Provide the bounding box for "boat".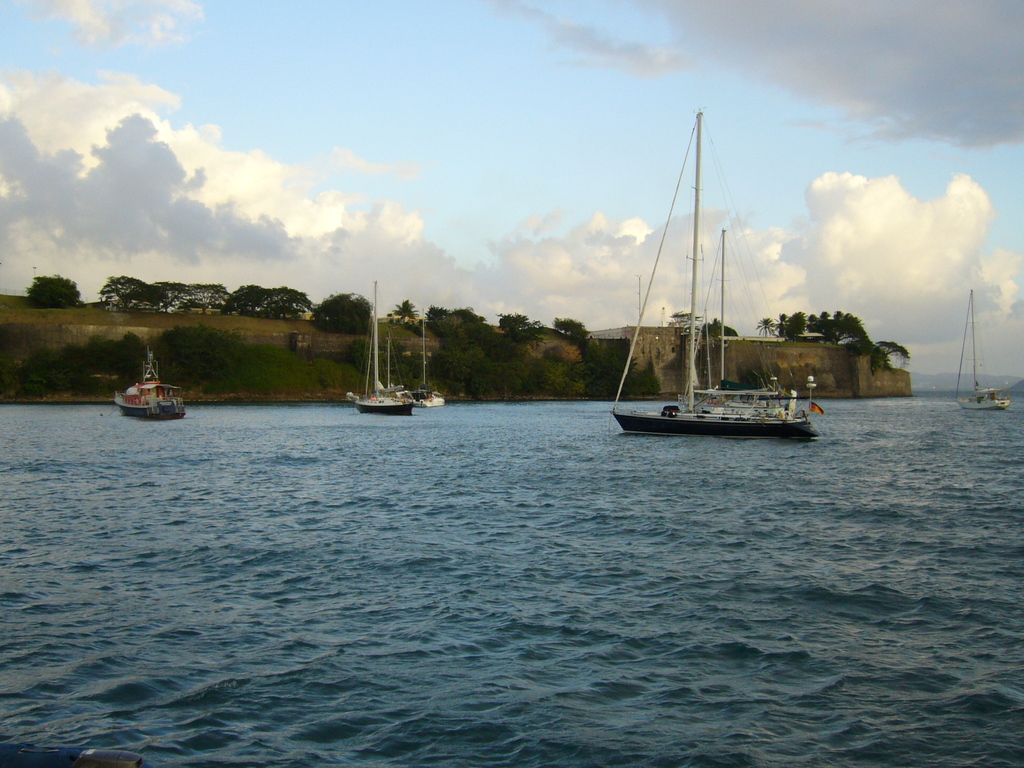
left=601, top=118, right=829, bottom=474.
